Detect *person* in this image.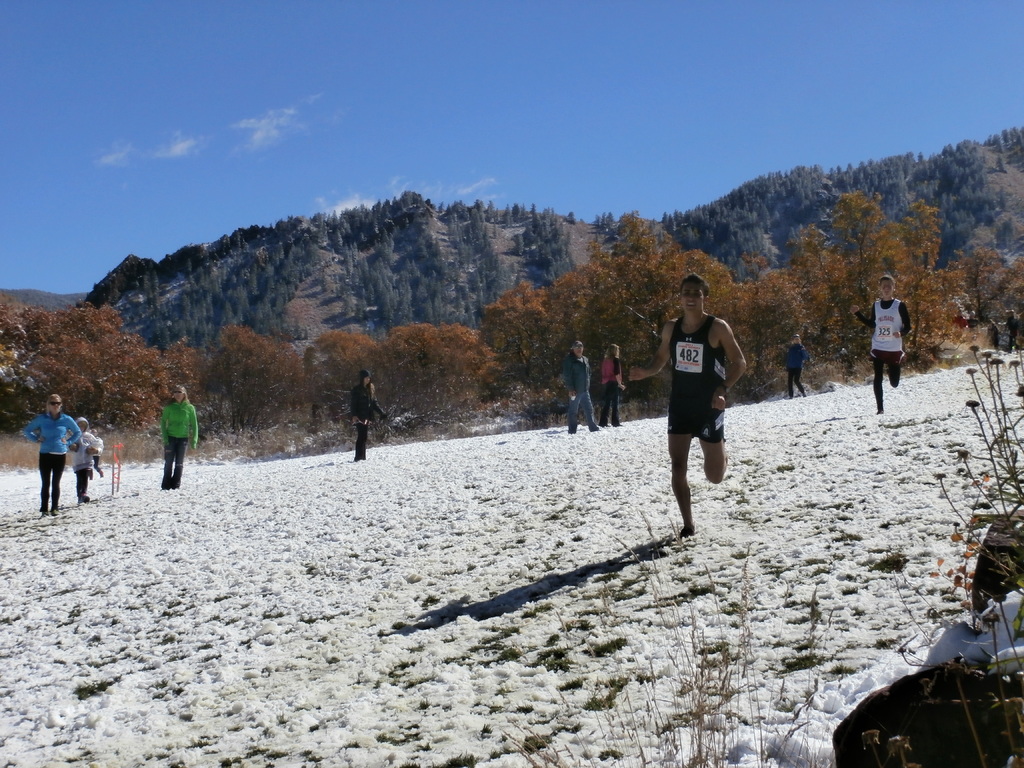
Detection: x1=71 y1=412 x2=101 y2=502.
